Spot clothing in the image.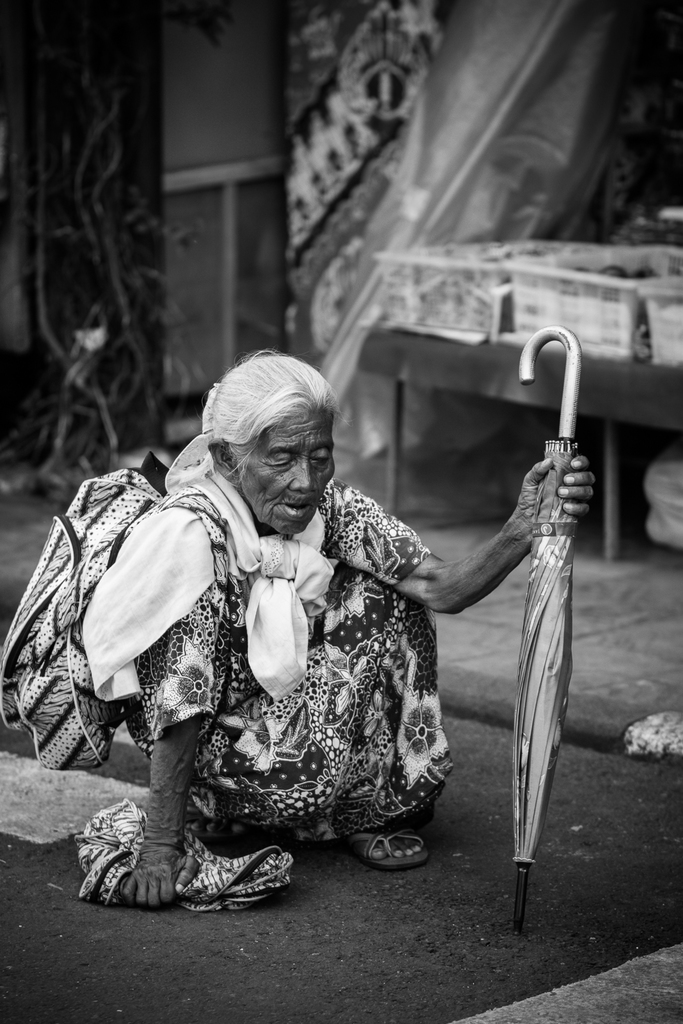
clothing found at x1=21 y1=440 x2=445 y2=837.
